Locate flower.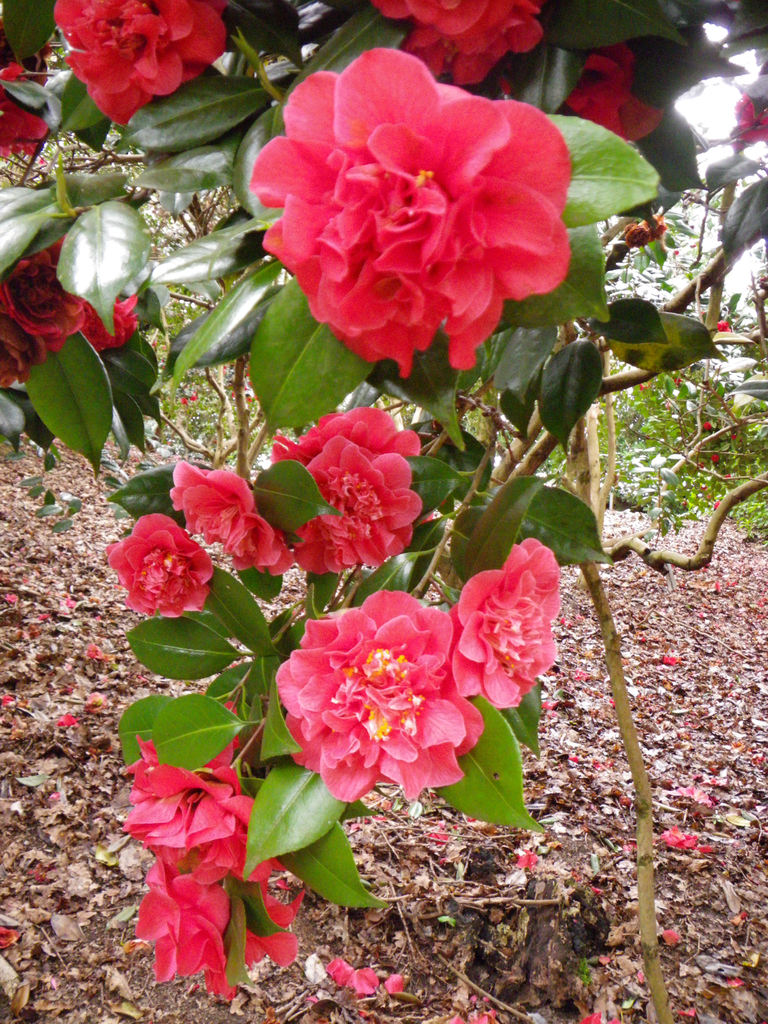
Bounding box: (left=41, top=232, right=67, bottom=261).
